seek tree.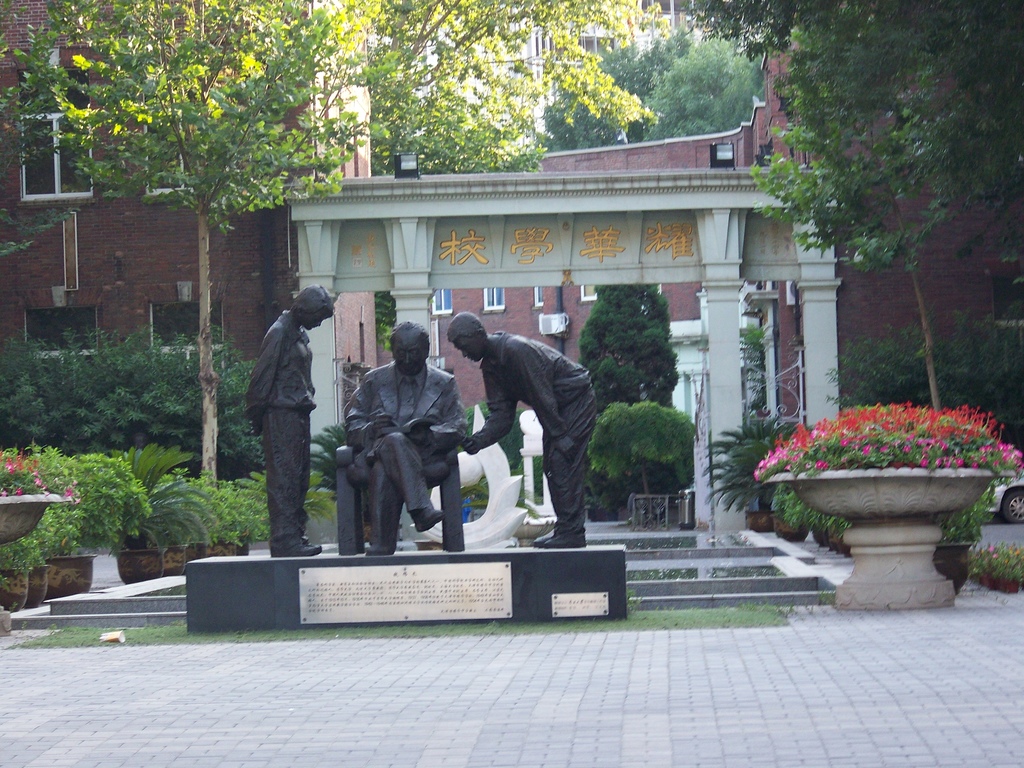
bbox(366, 0, 674, 181).
